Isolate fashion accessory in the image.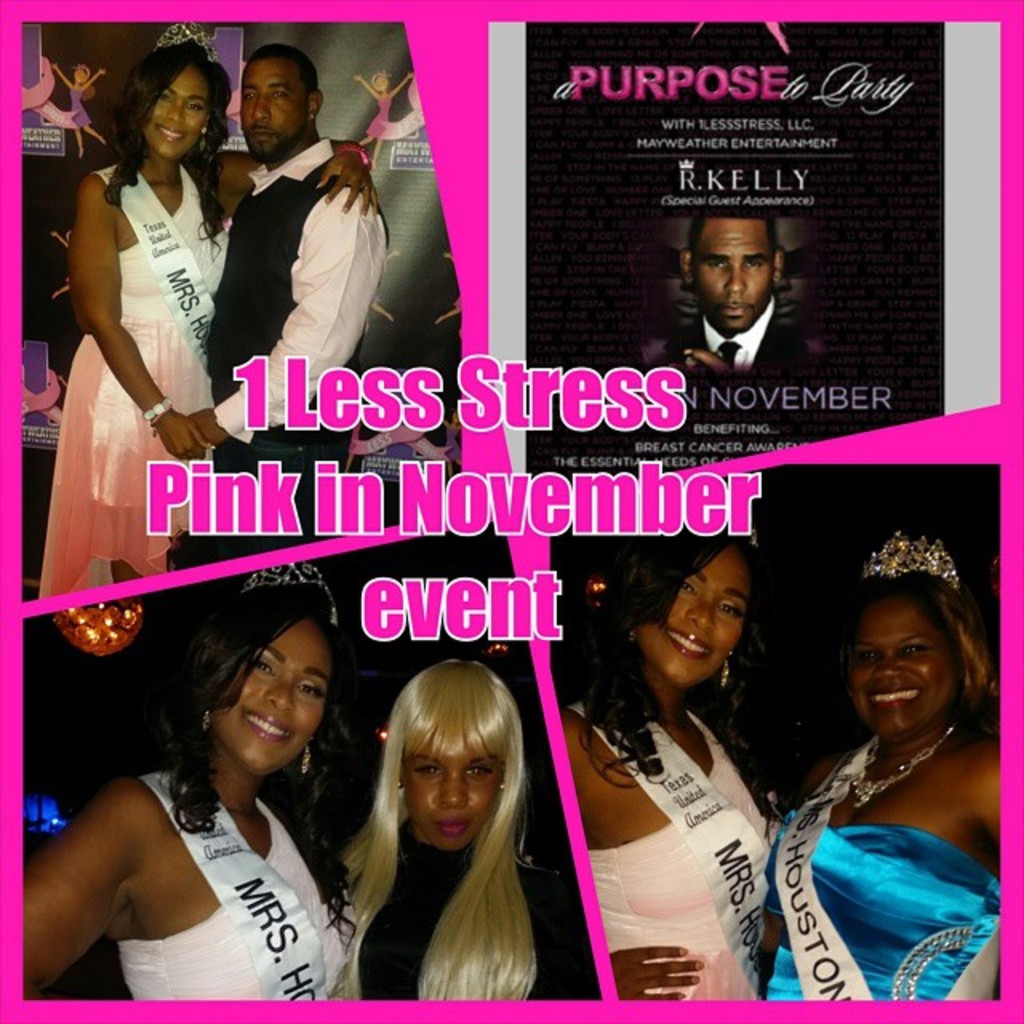
Isolated region: 301/739/312/776.
